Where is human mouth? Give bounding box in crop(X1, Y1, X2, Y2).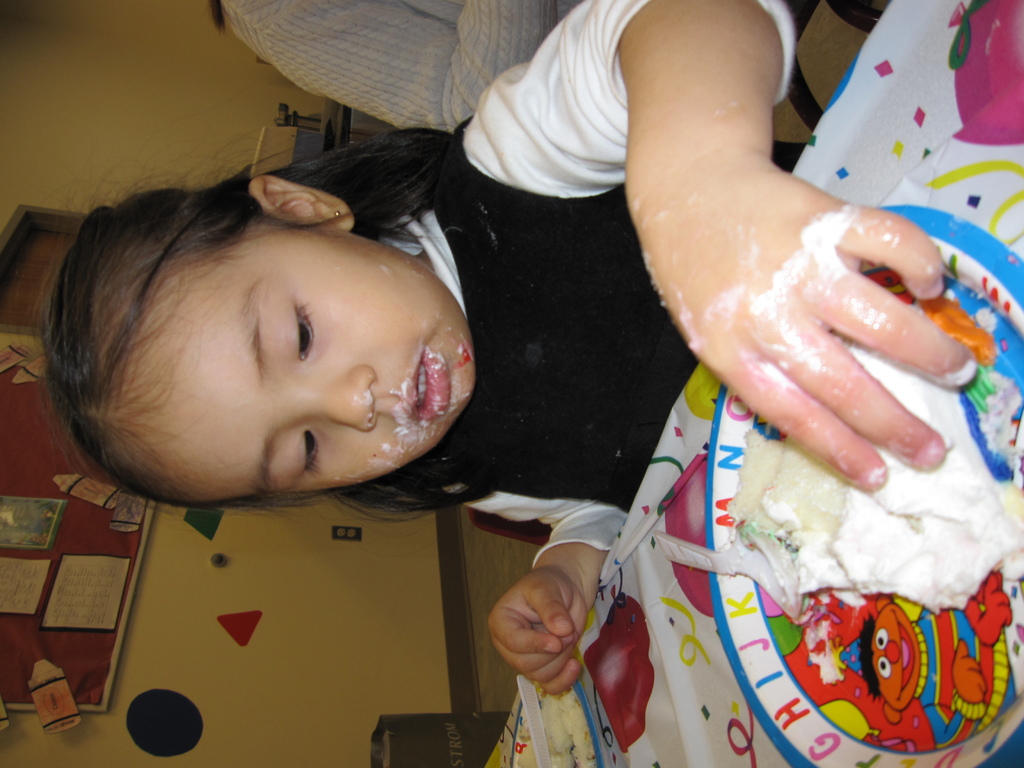
crop(404, 345, 451, 424).
